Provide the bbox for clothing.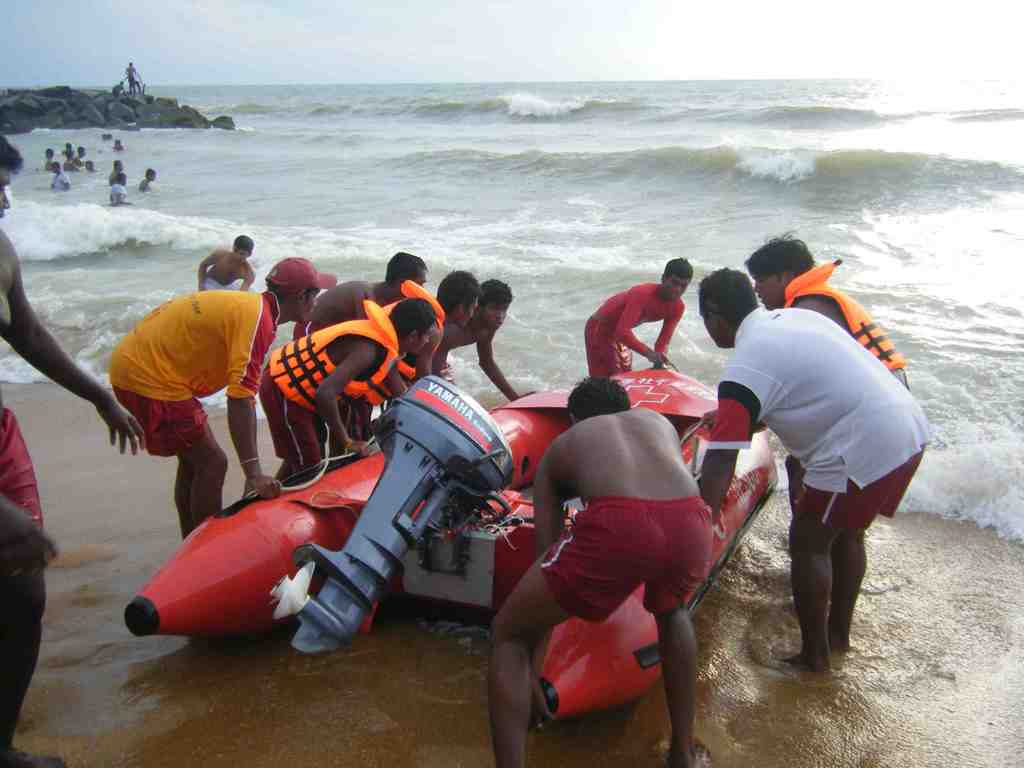
box(114, 143, 124, 150).
